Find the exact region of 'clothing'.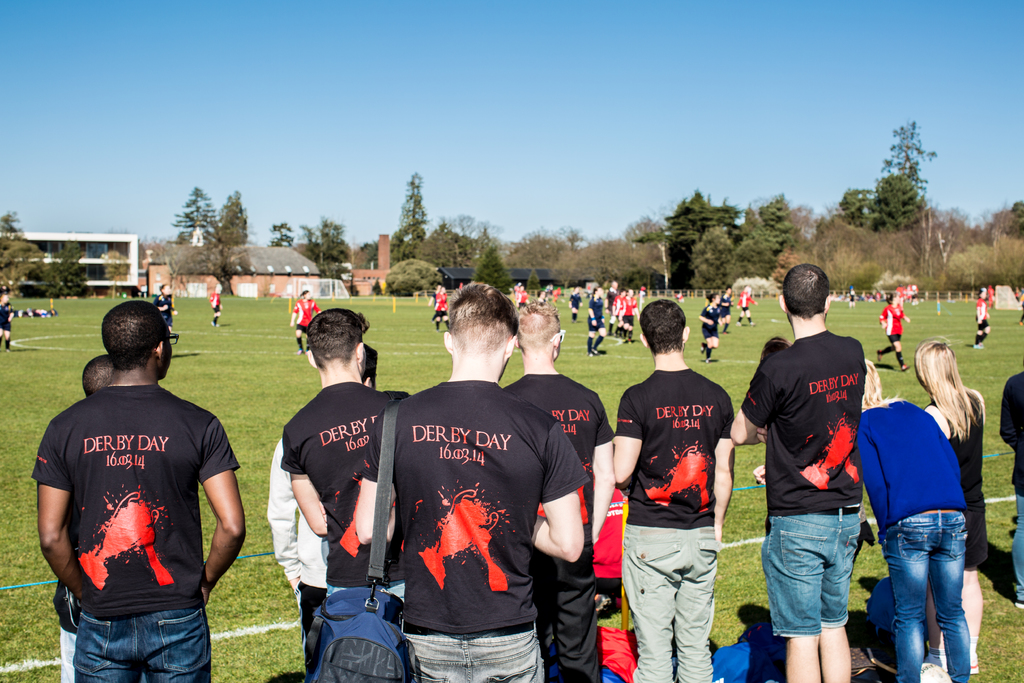
Exact region: bbox=[566, 292, 582, 309].
